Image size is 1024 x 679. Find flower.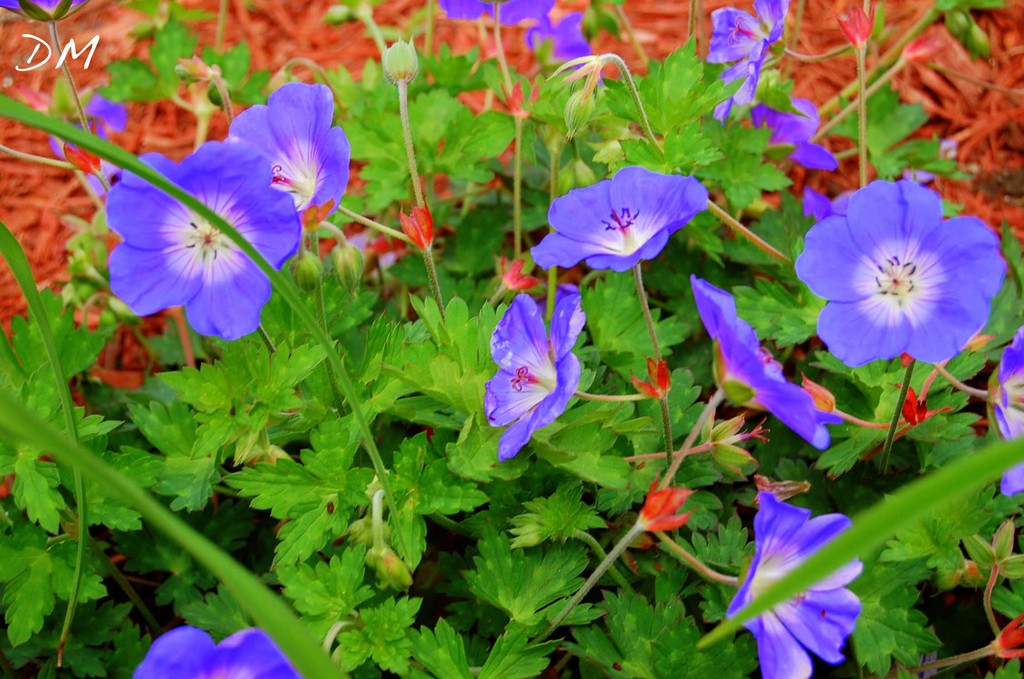
l=724, t=491, r=866, b=678.
